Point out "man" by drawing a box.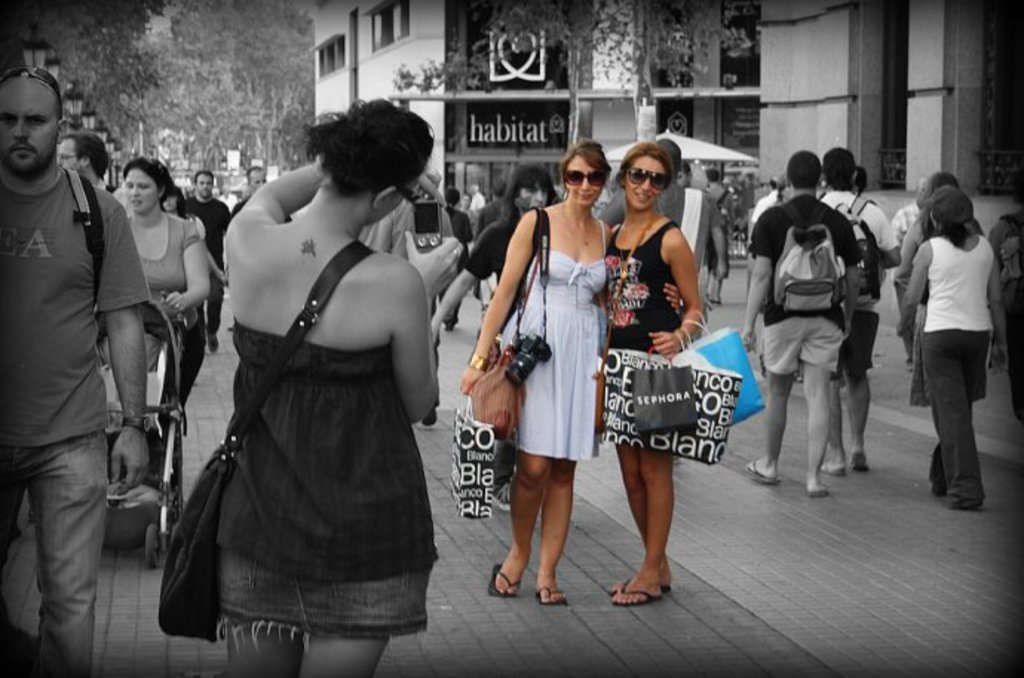
detection(0, 74, 150, 672).
